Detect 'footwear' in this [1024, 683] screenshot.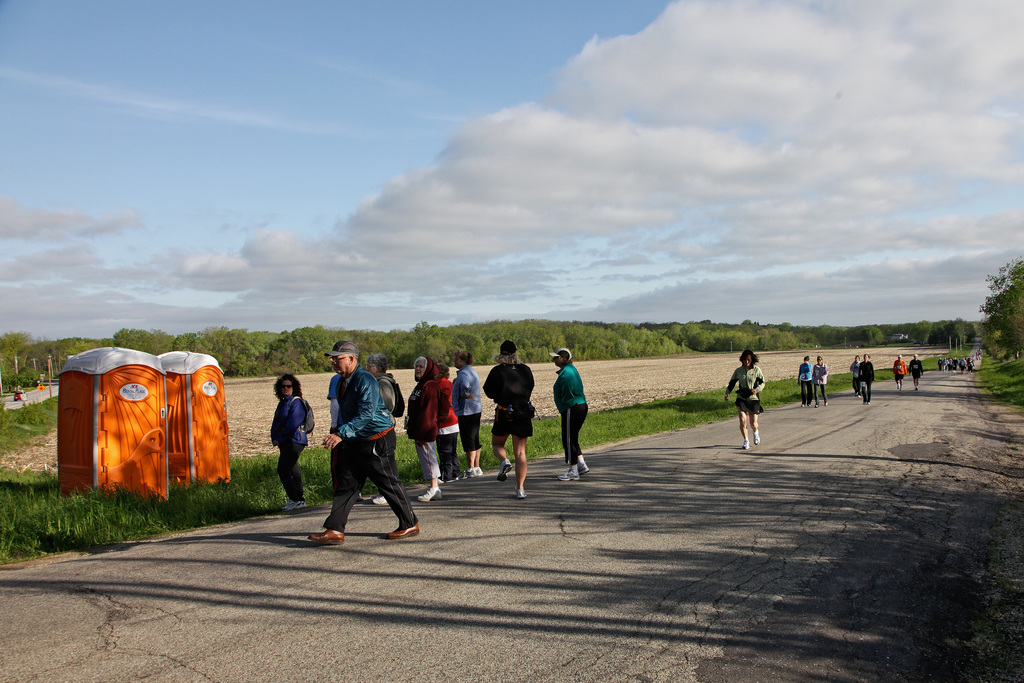
Detection: 740, 441, 751, 450.
